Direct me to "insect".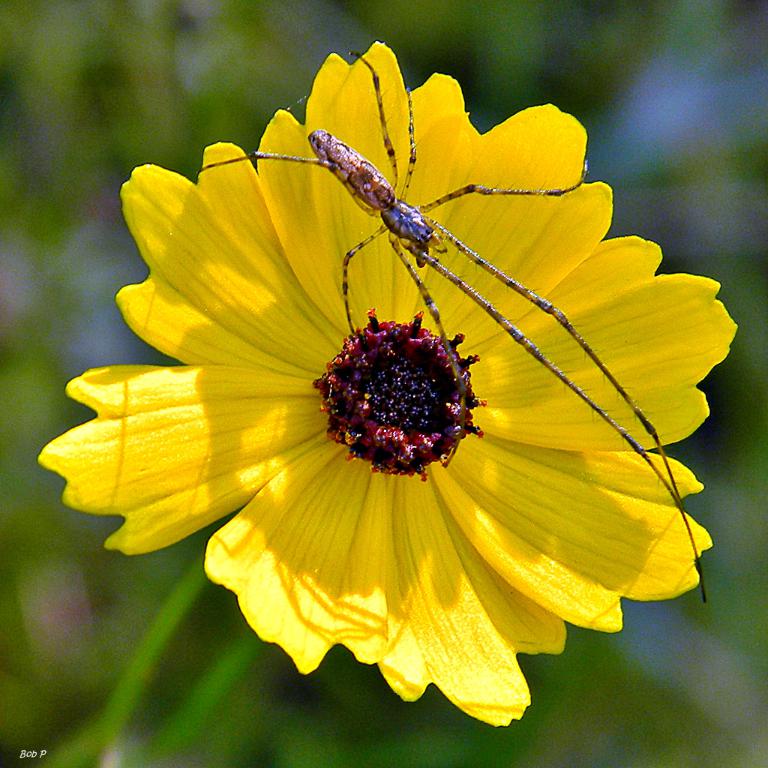
Direction: pyautogui.locateOnScreen(181, 47, 715, 601).
